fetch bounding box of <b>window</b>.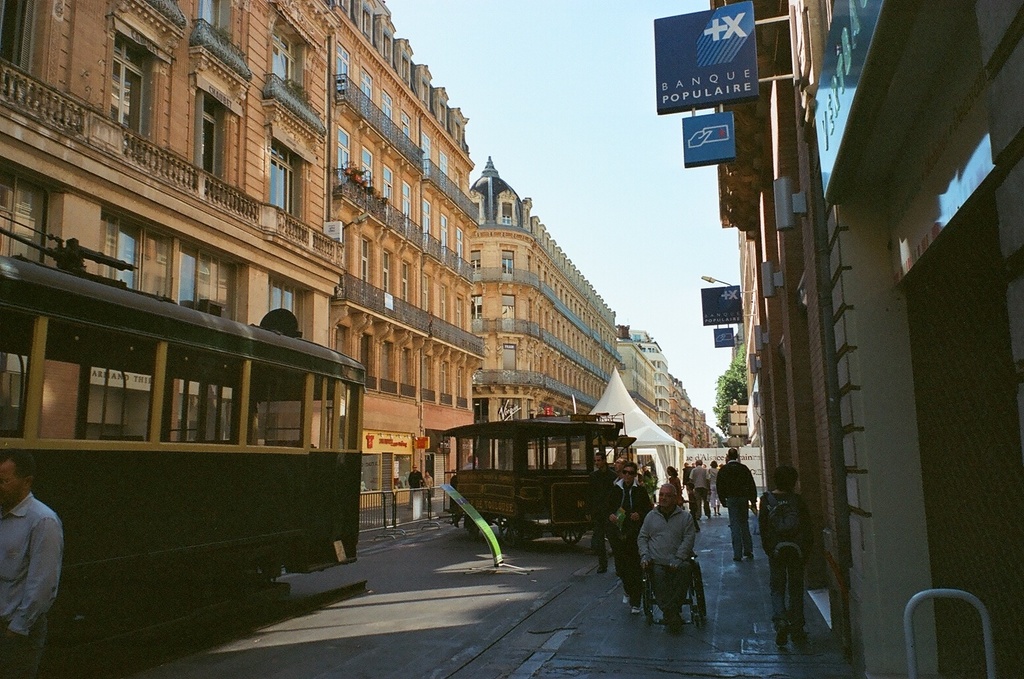
Bbox: locate(384, 164, 393, 227).
